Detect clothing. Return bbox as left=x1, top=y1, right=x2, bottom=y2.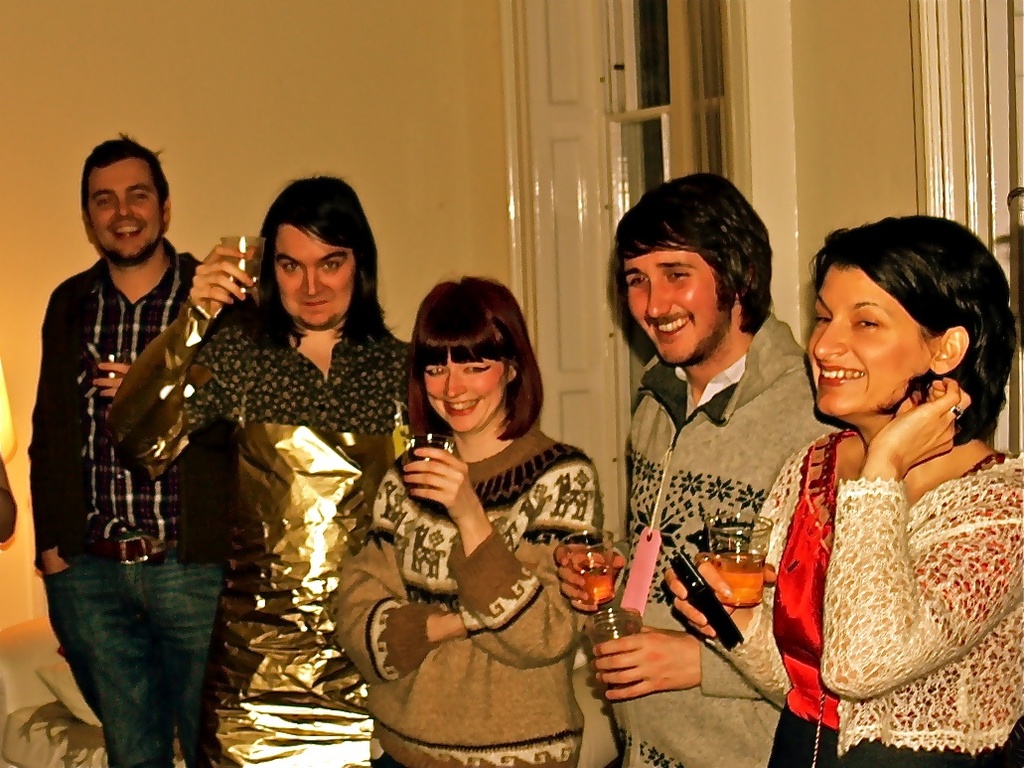
left=99, top=295, right=421, bottom=767.
